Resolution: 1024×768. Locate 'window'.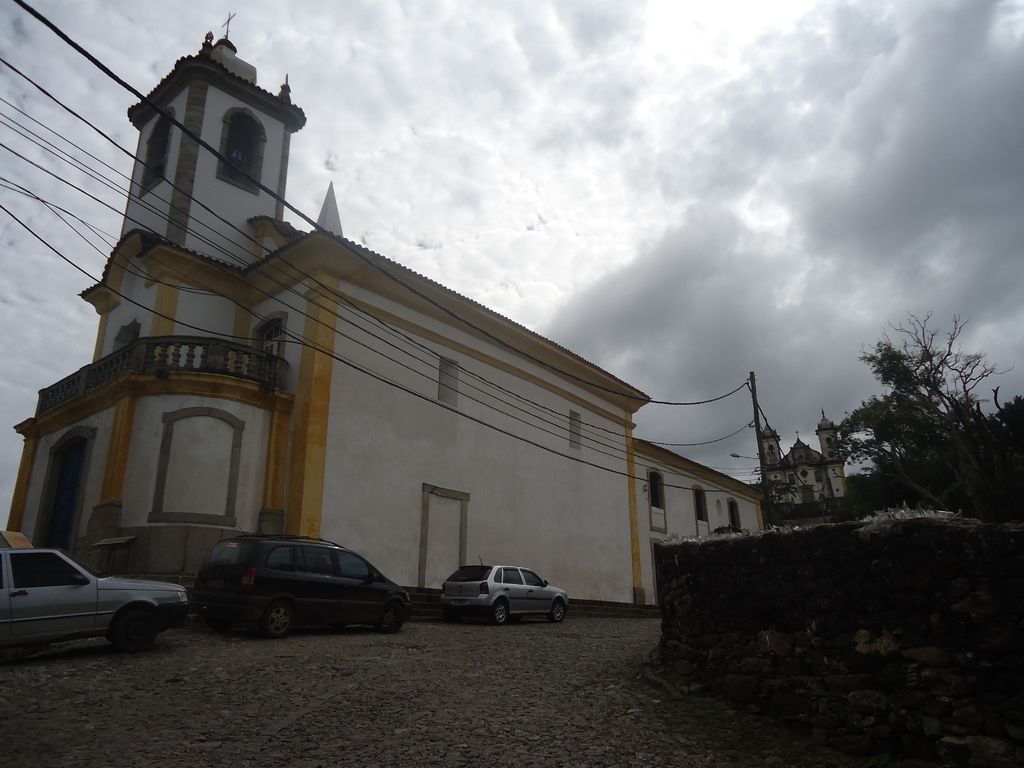
(215, 102, 268, 196).
